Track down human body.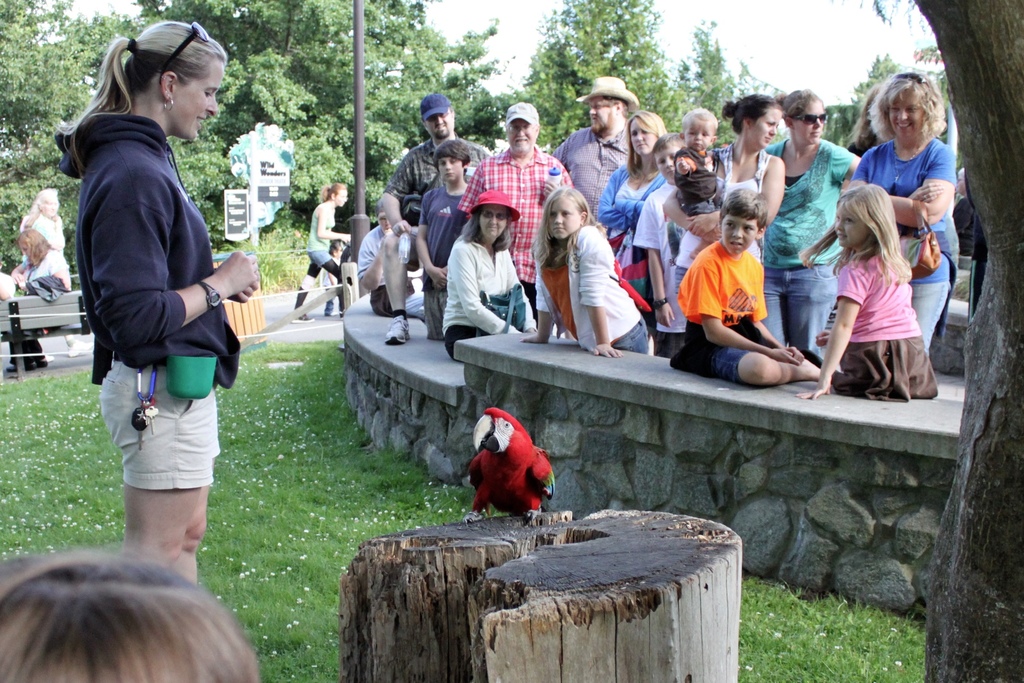
Tracked to [69,119,257,573].
